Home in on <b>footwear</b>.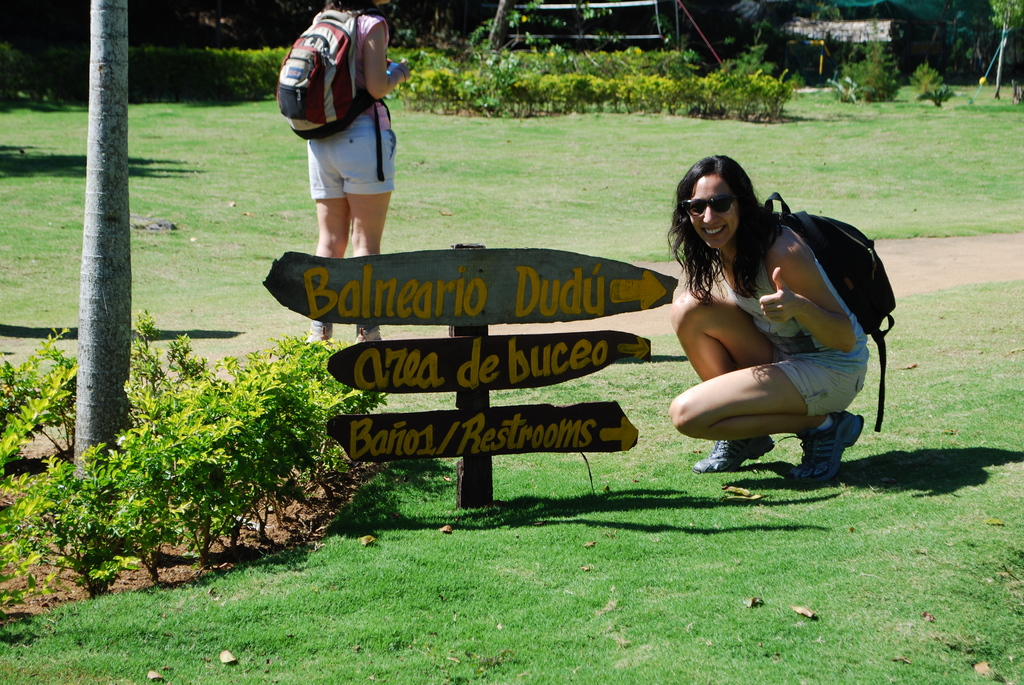
Homed in at {"left": 687, "top": 436, "right": 776, "bottom": 475}.
